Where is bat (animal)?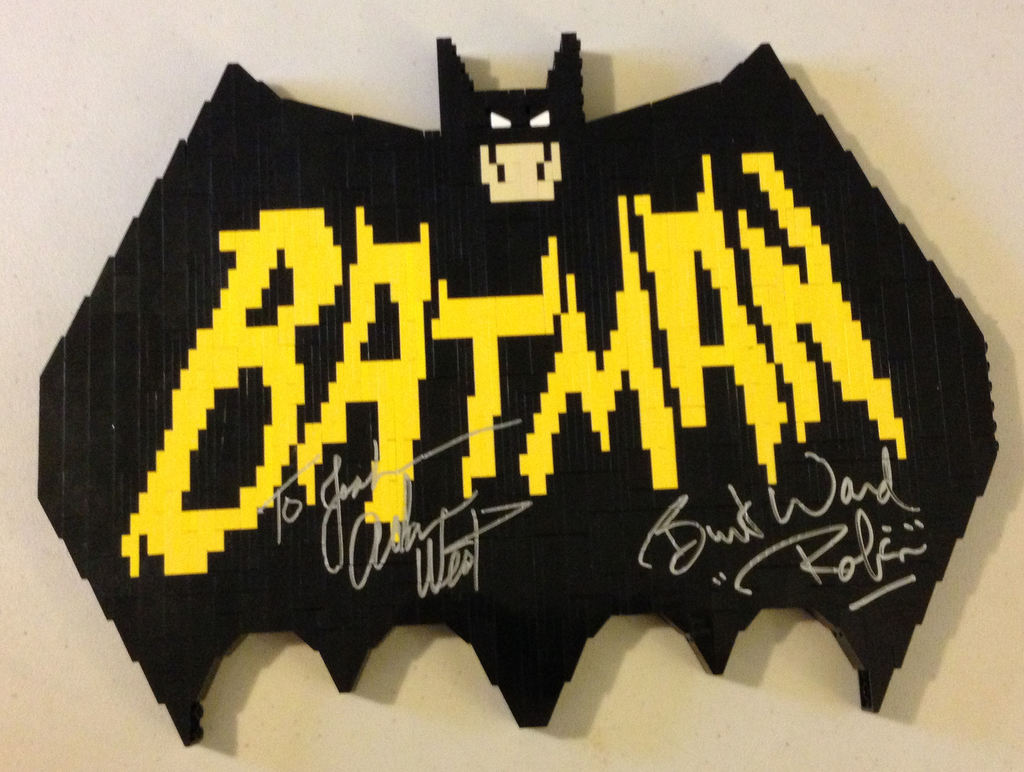
<box>36,28,998,746</box>.
